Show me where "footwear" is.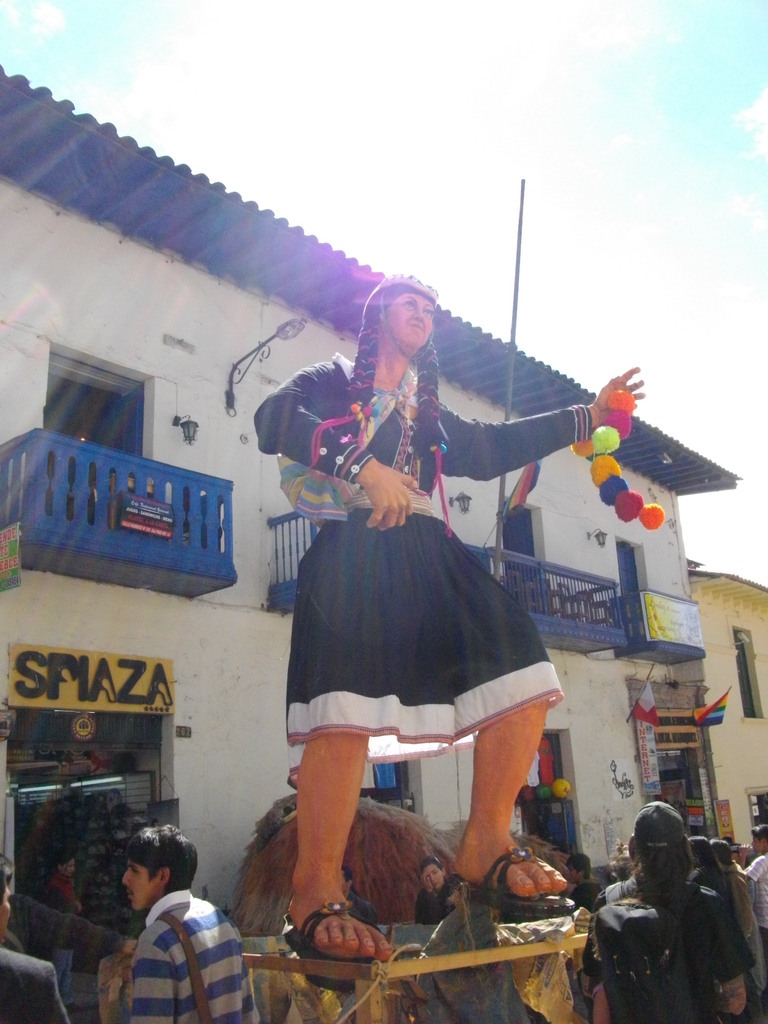
"footwear" is at region(286, 901, 381, 992).
